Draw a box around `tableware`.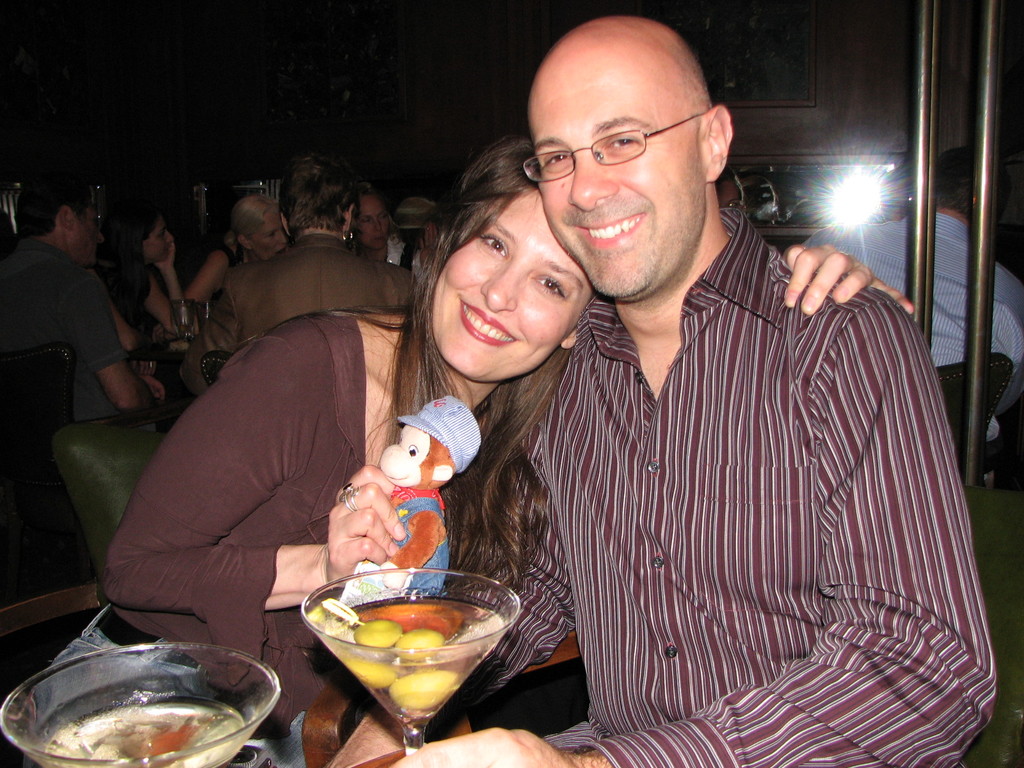
[left=169, top=294, right=200, bottom=351].
